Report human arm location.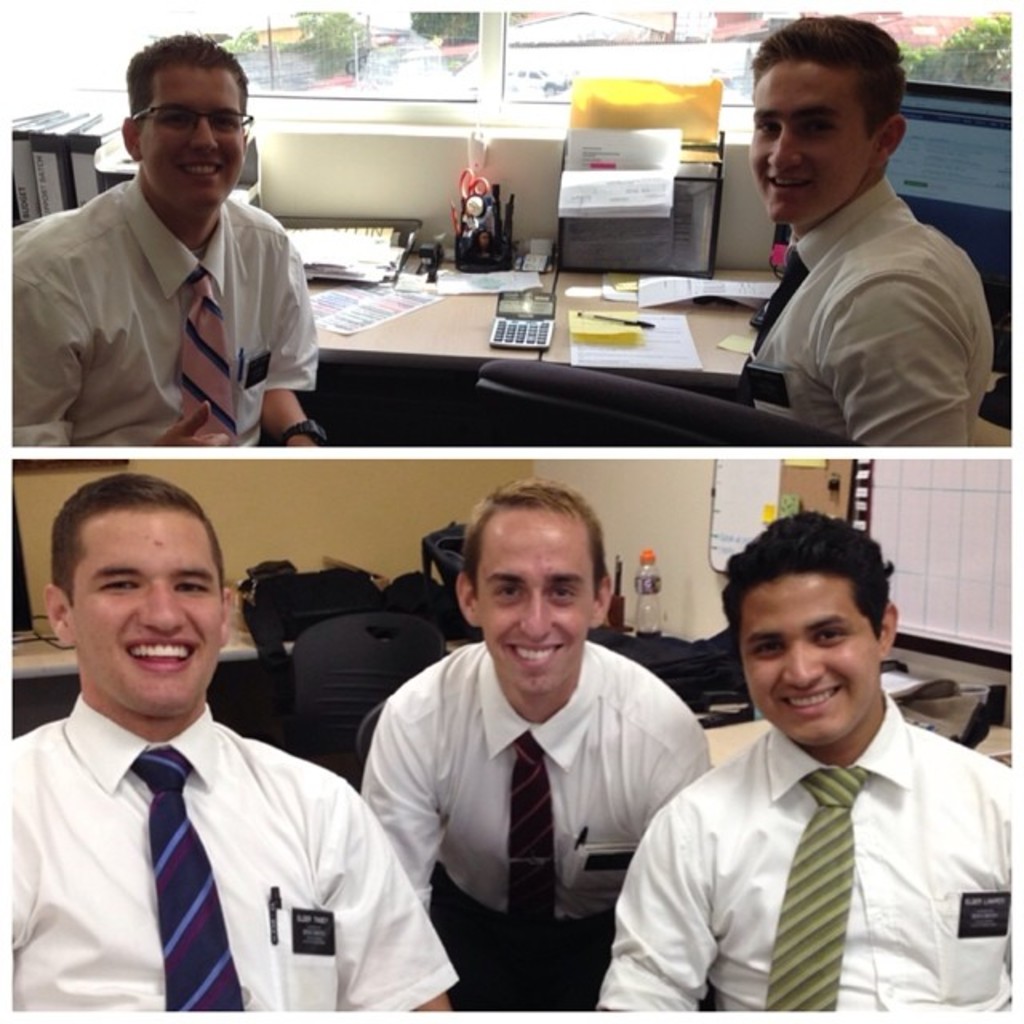
Report: box=[354, 683, 450, 923].
